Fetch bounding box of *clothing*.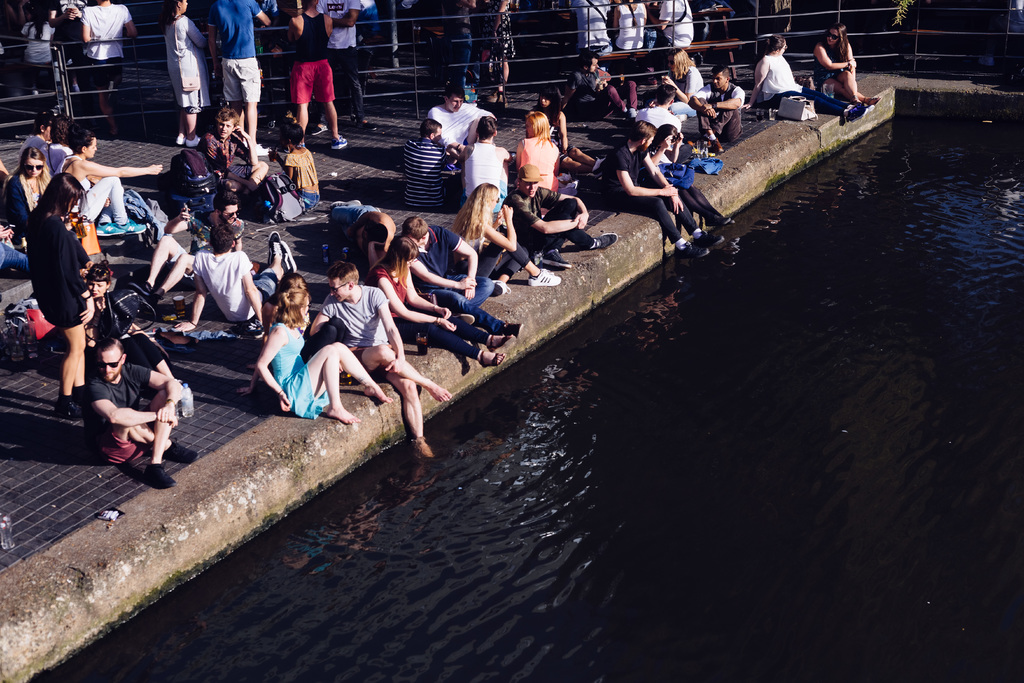
Bbox: x1=195 y1=252 x2=277 y2=329.
